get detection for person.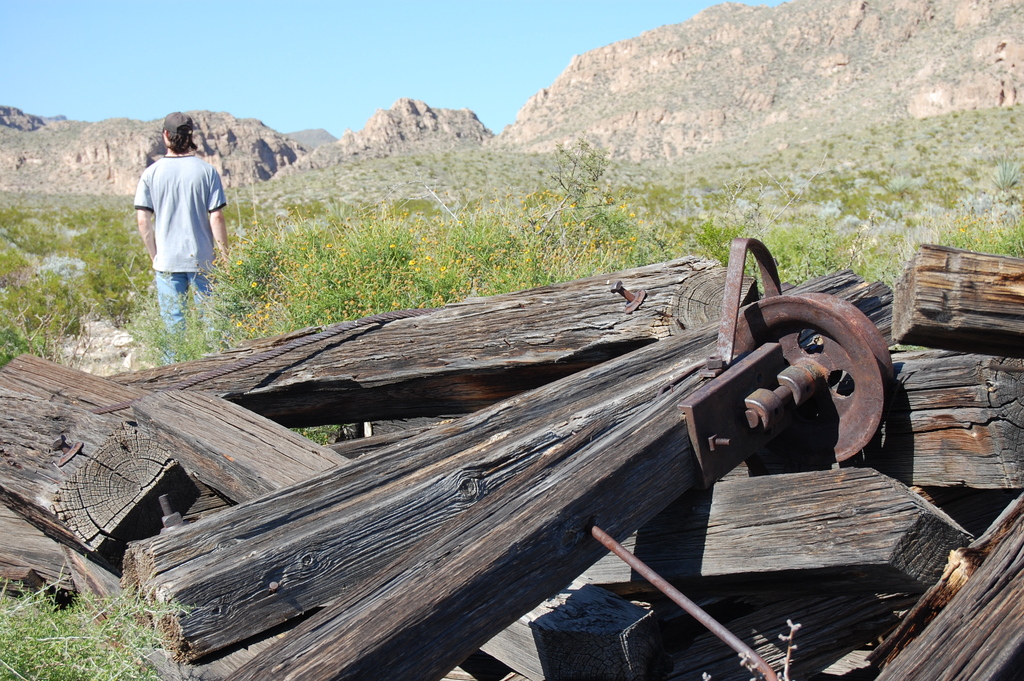
Detection: 132, 104, 234, 363.
